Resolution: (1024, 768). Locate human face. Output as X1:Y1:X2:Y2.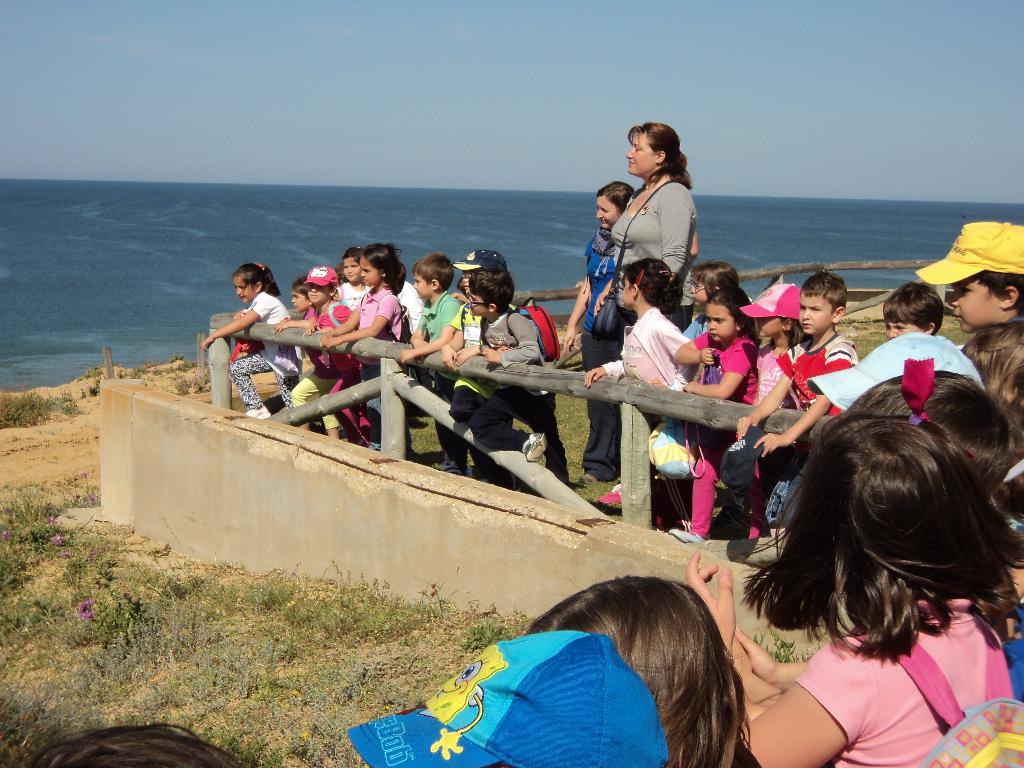
234:275:259:304.
